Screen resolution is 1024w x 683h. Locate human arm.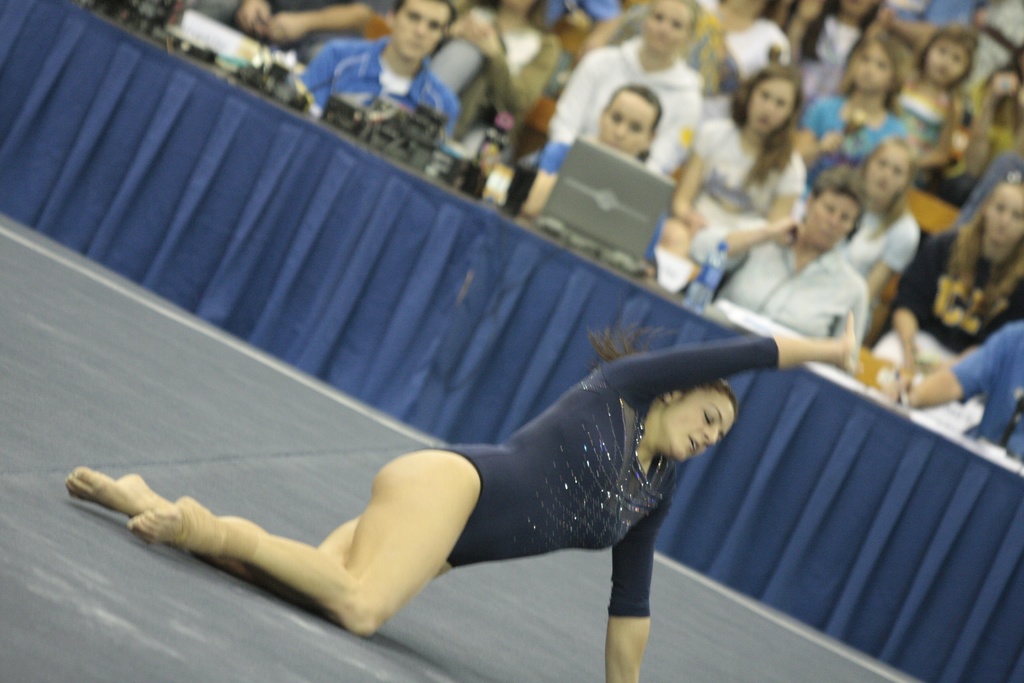
(668, 119, 719, 233).
